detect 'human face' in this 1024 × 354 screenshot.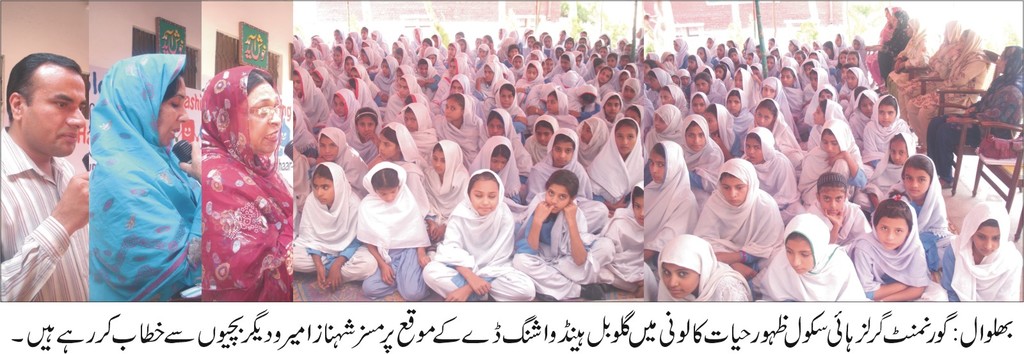
Detection: box(858, 99, 872, 115).
